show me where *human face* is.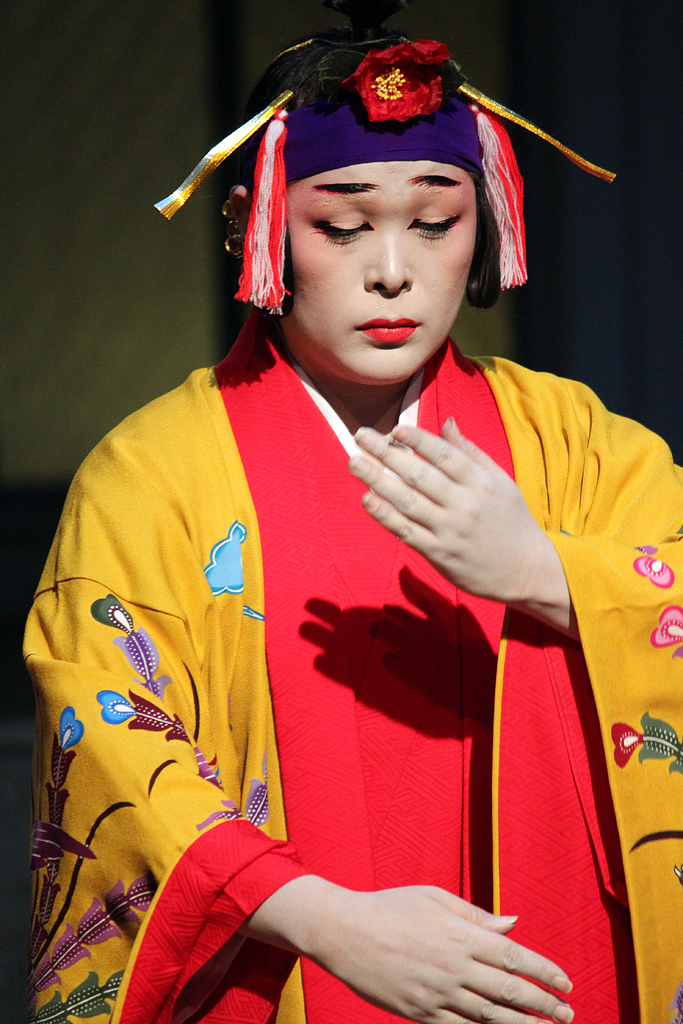
*human face* is at [x1=273, y1=162, x2=480, y2=383].
